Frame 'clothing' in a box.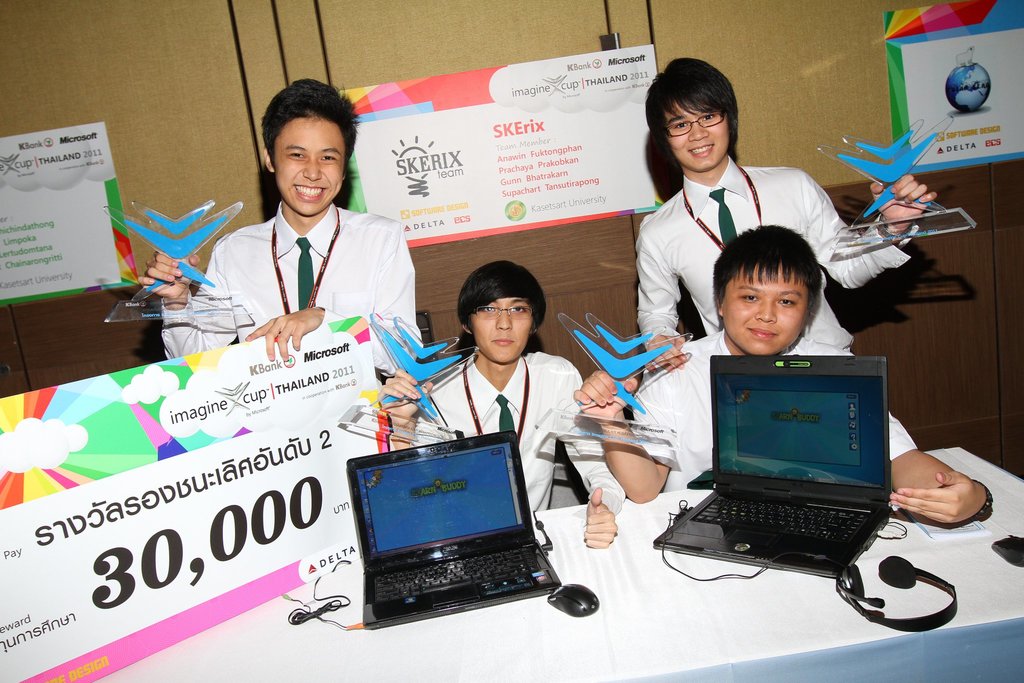
628/163/918/493.
